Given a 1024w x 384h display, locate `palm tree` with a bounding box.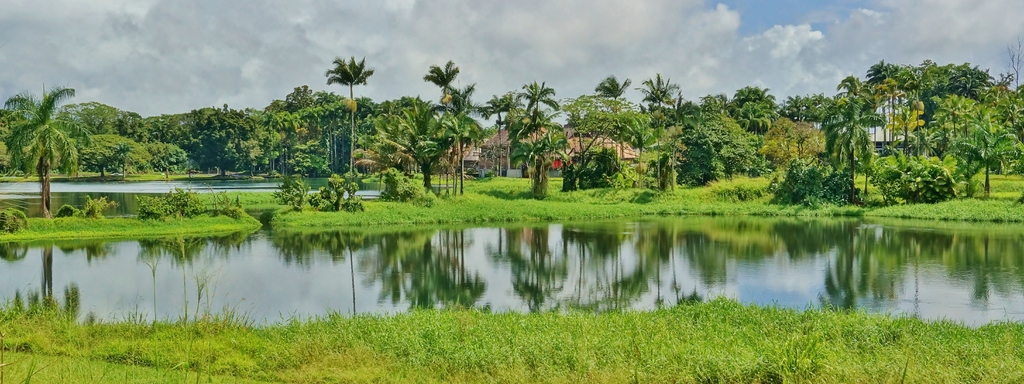
Located: <bbox>497, 83, 534, 174</bbox>.
